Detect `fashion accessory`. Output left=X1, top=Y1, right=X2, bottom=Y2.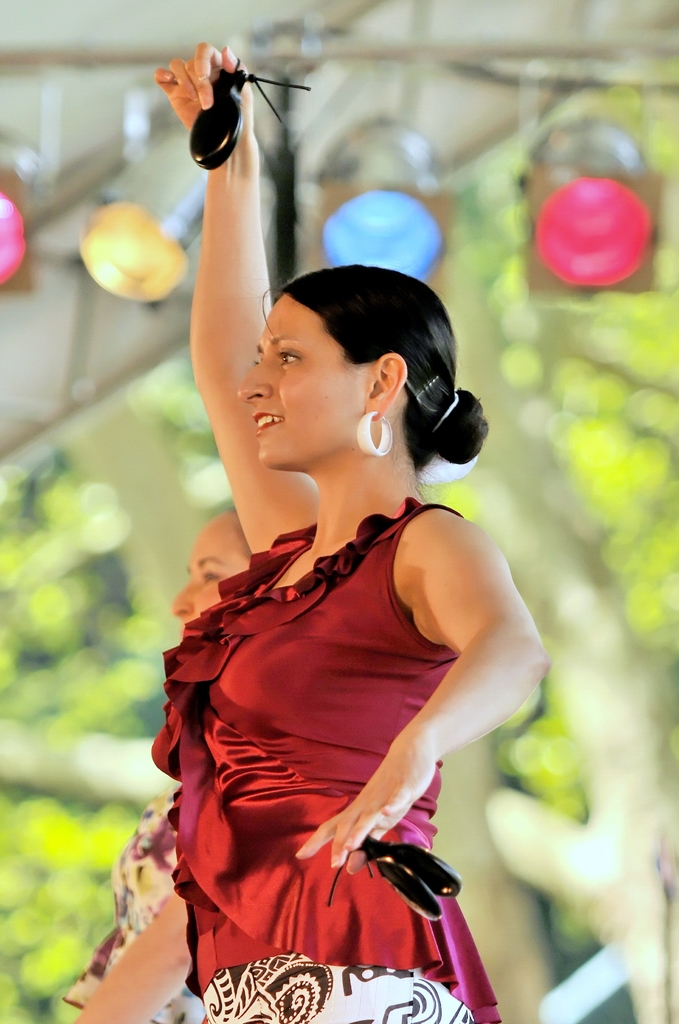
left=358, top=412, right=389, bottom=457.
